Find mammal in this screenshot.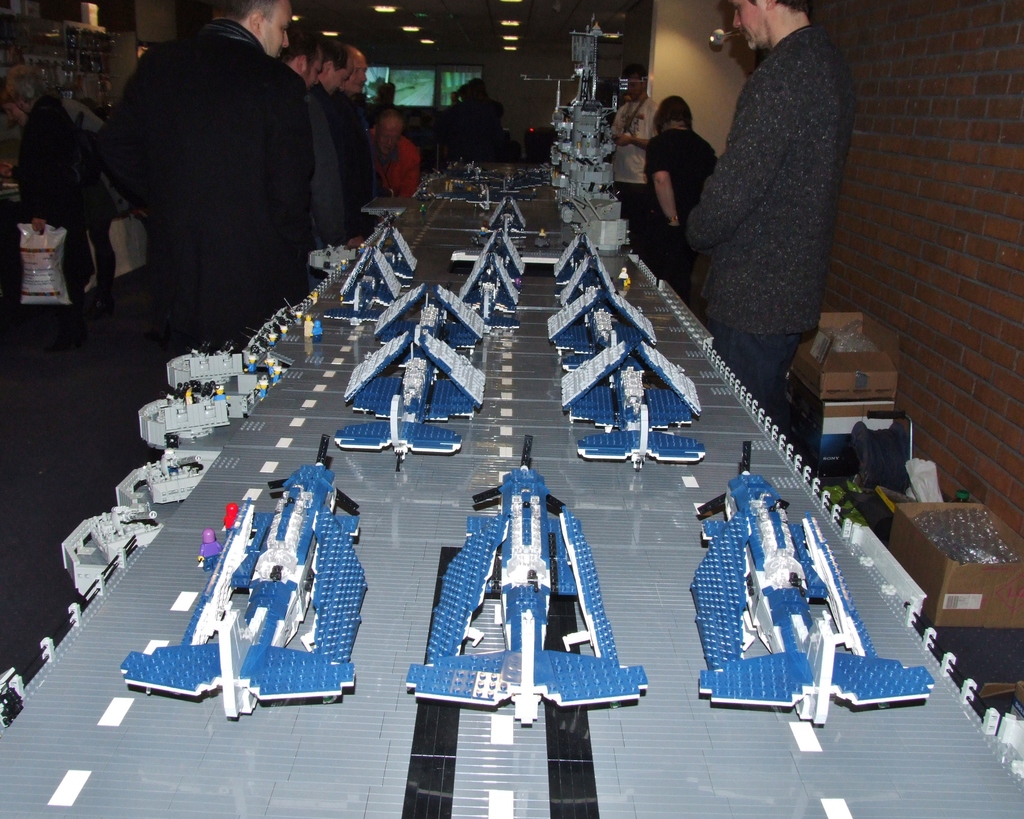
The bounding box for mammal is select_region(644, 93, 729, 290).
